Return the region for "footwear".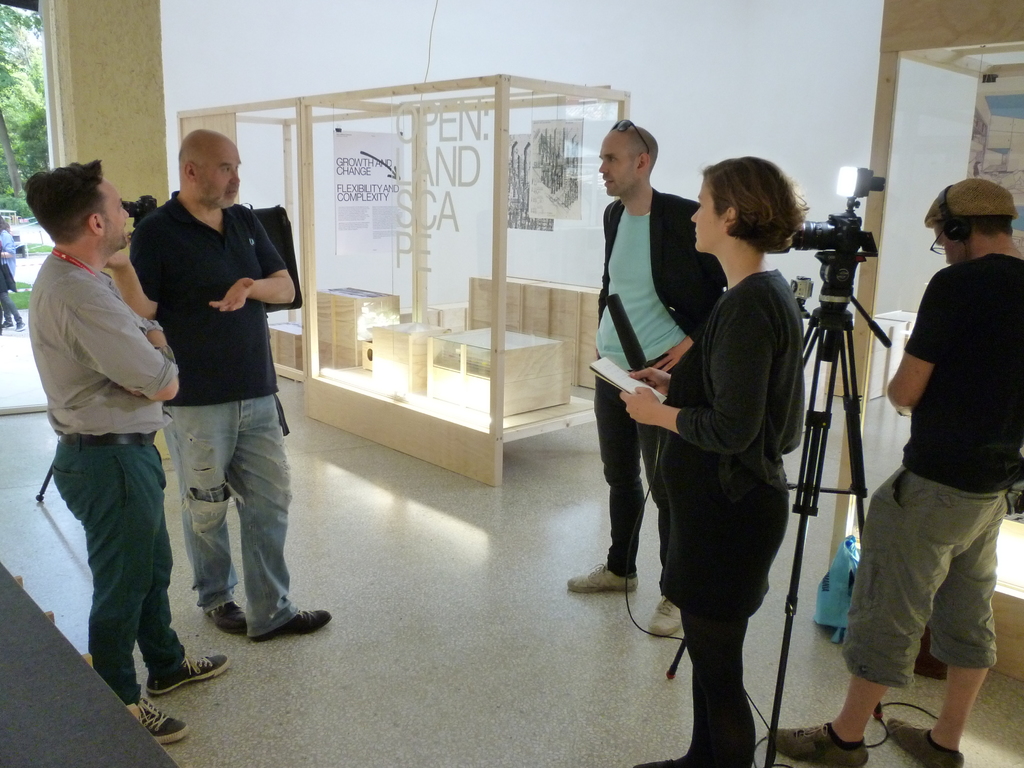
251,609,330,639.
